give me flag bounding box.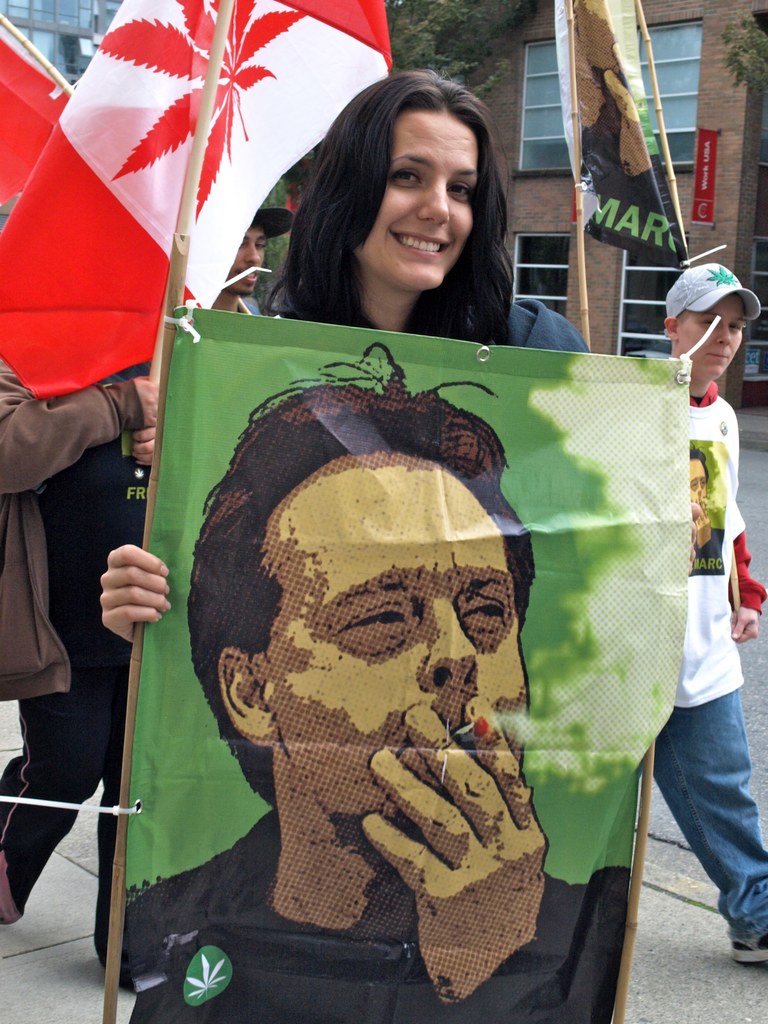
box=[0, 0, 74, 209].
